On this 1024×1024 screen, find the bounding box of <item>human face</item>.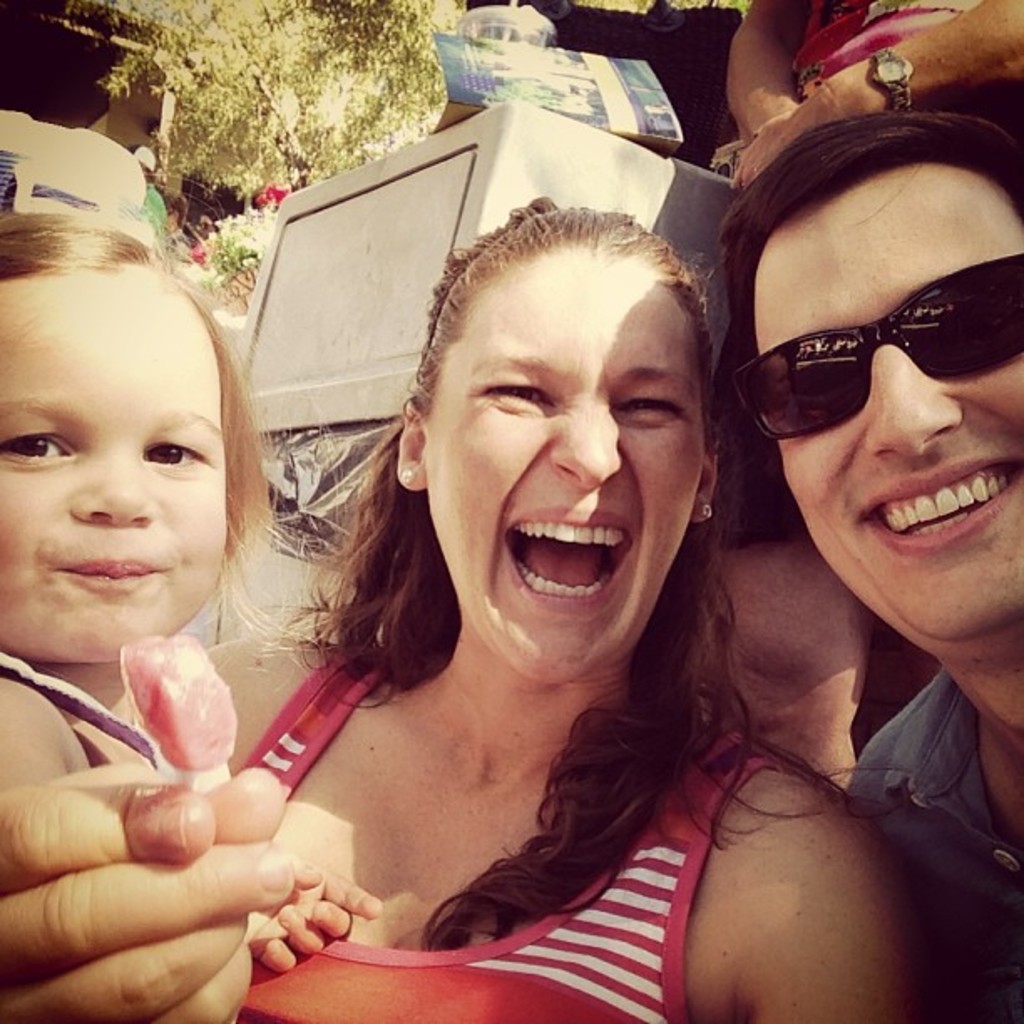
Bounding box: left=750, top=169, right=1022, bottom=637.
